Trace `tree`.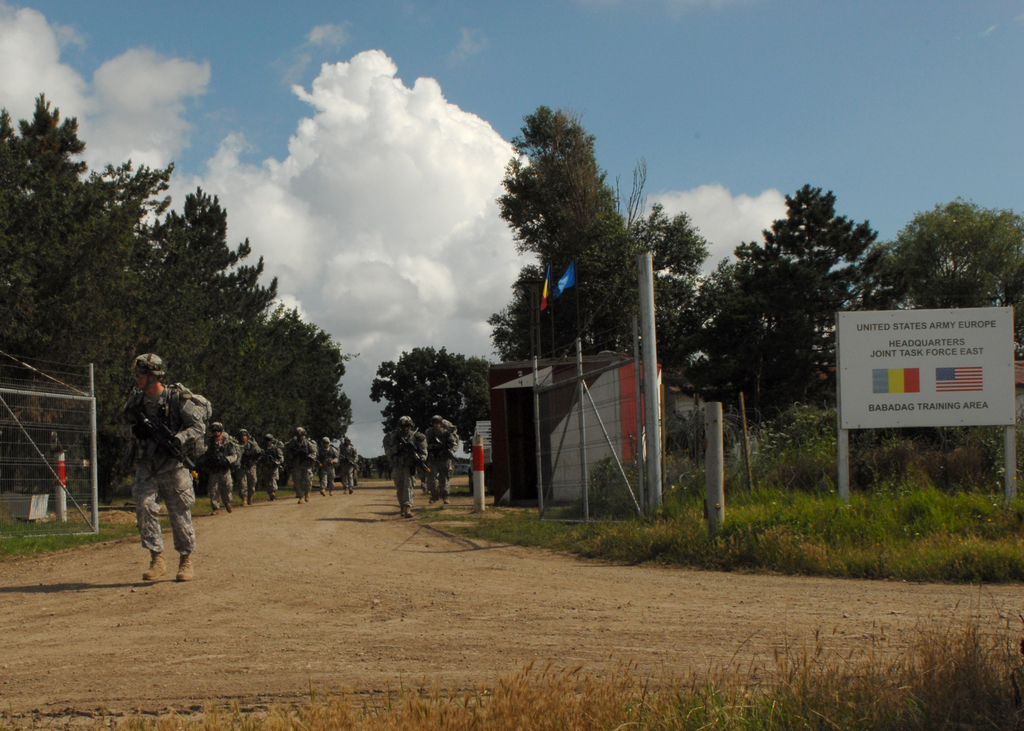
Traced to bbox=[371, 347, 491, 452].
